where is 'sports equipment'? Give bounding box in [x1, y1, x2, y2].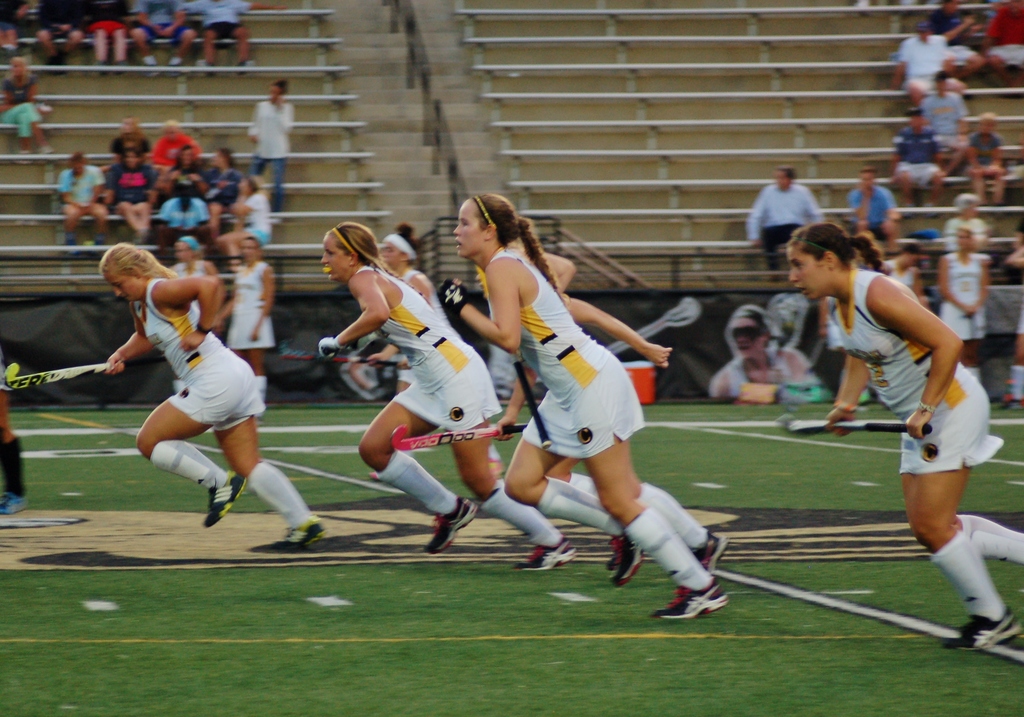
[0, 495, 28, 521].
